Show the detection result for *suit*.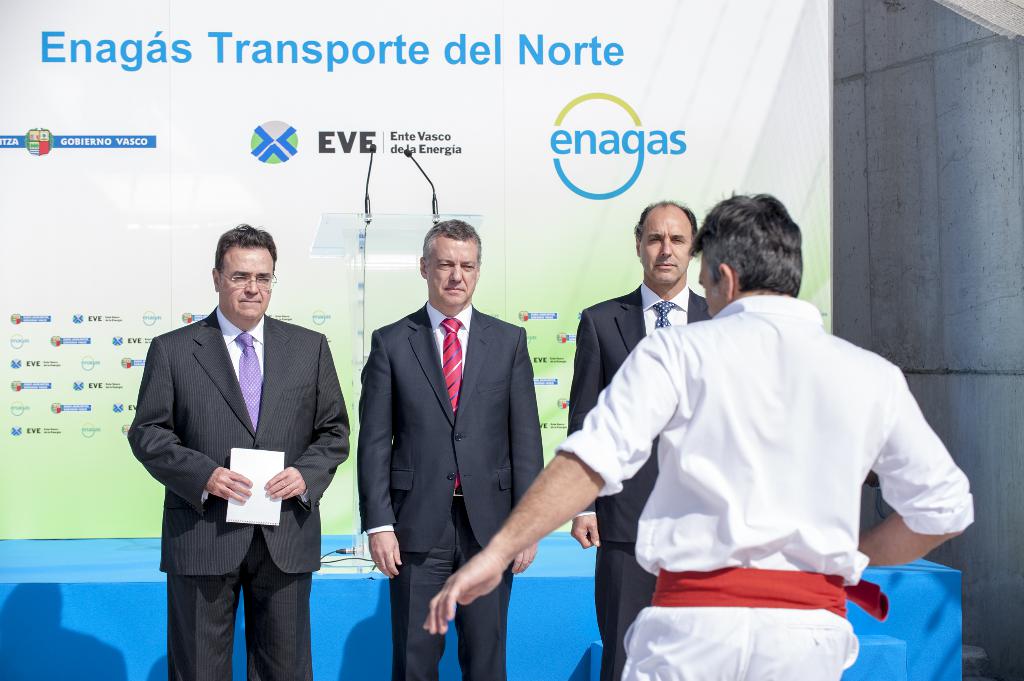
(139, 238, 337, 673).
